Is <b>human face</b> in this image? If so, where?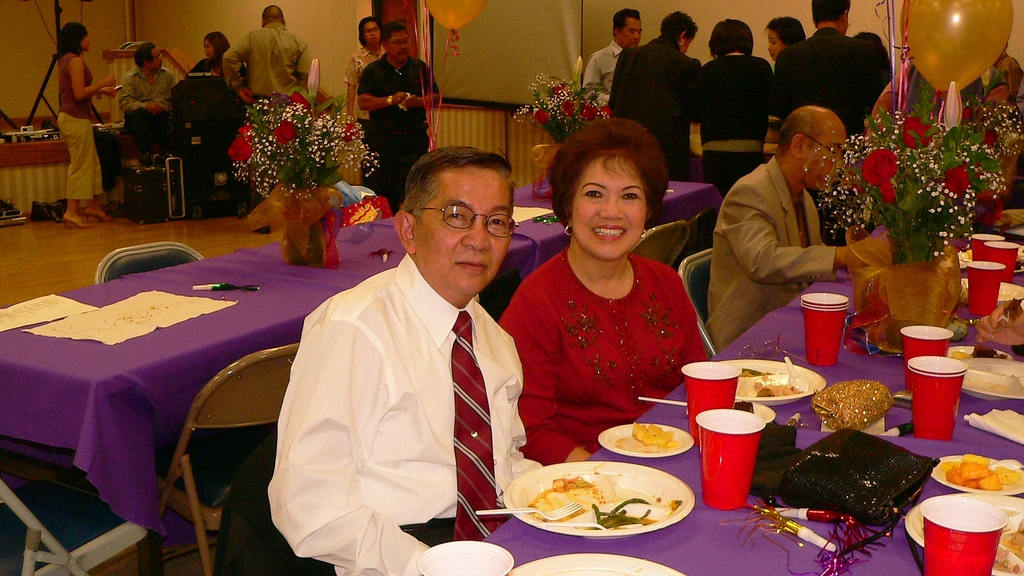
Yes, at l=390, t=31, r=410, b=58.
